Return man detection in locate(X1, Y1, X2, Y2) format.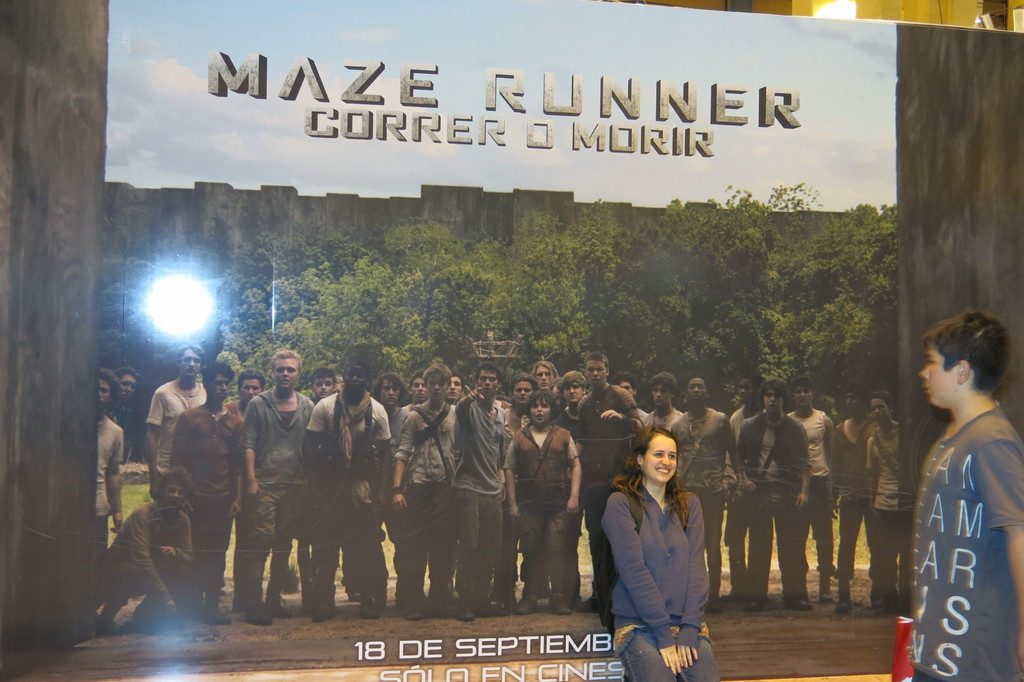
locate(397, 362, 426, 442).
